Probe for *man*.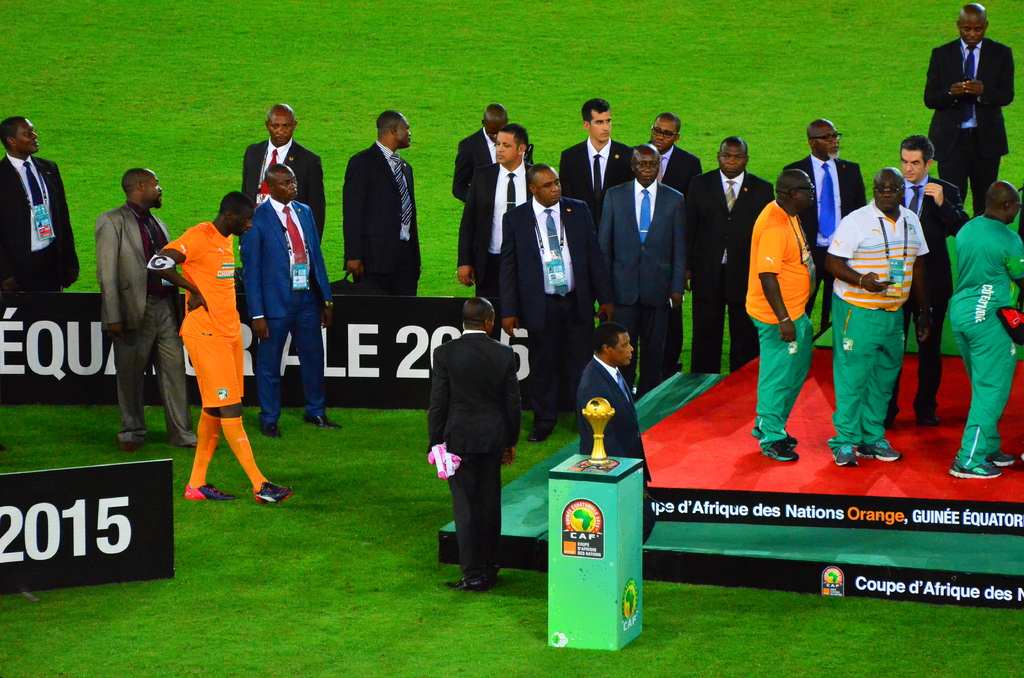
Probe result: (left=0, top=113, right=83, bottom=302).
